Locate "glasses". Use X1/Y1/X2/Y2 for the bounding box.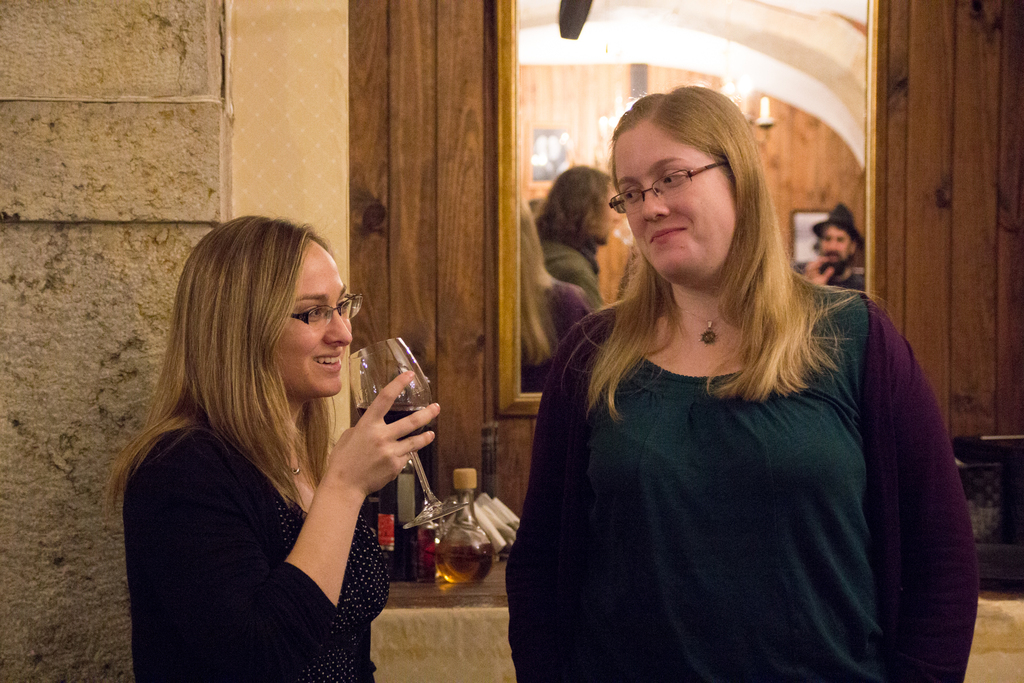
620/155/747/202.
